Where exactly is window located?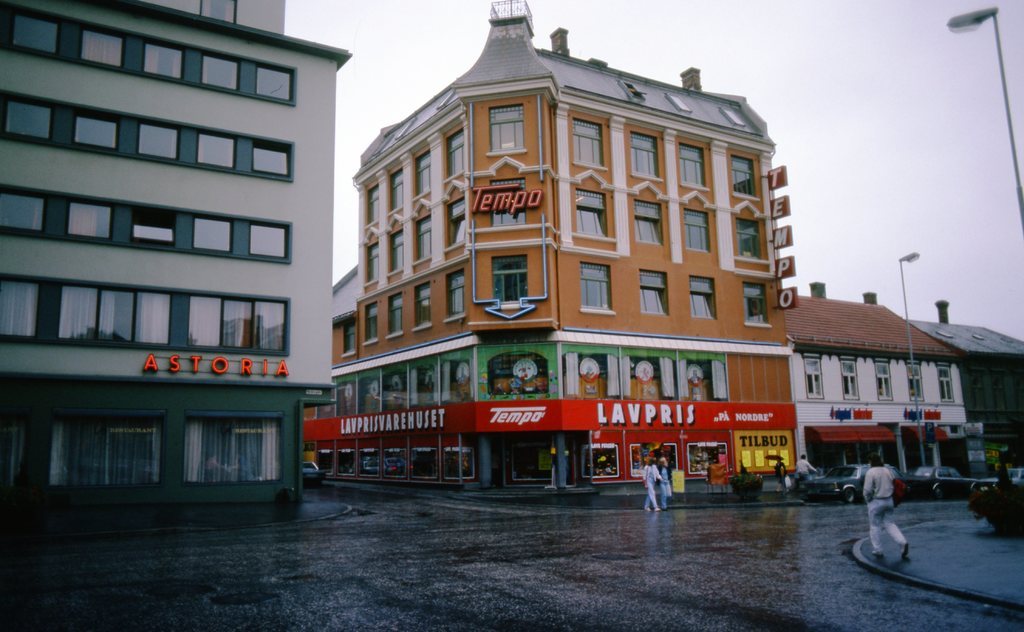
Its bounding box is (412, 149, 432, 202).
